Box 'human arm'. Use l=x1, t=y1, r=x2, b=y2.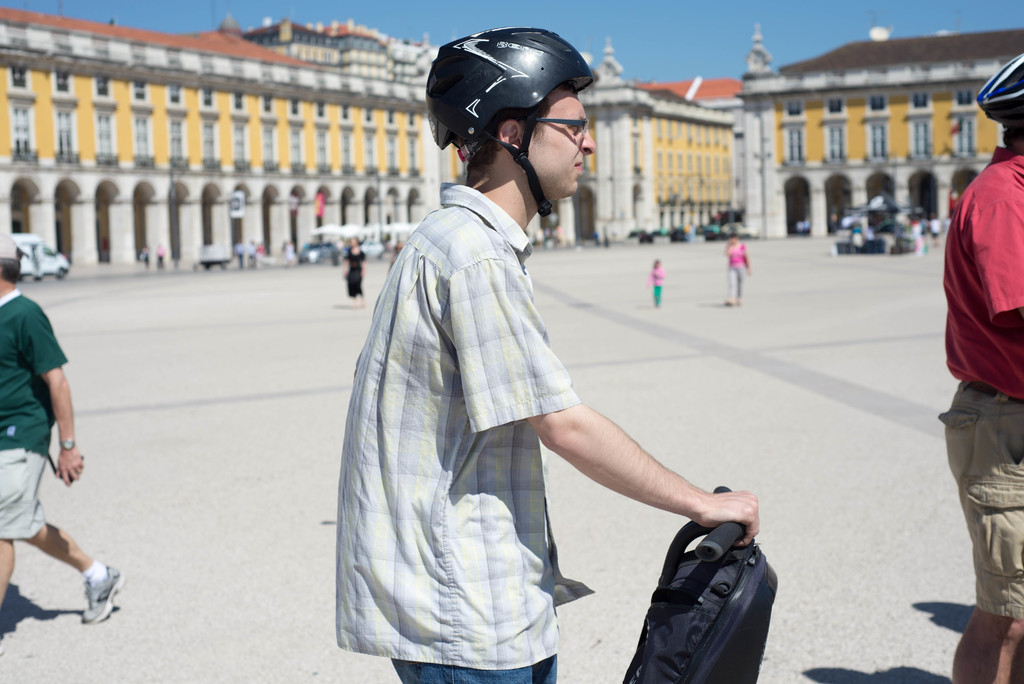
l=646, t=266, r=657, b=289.
